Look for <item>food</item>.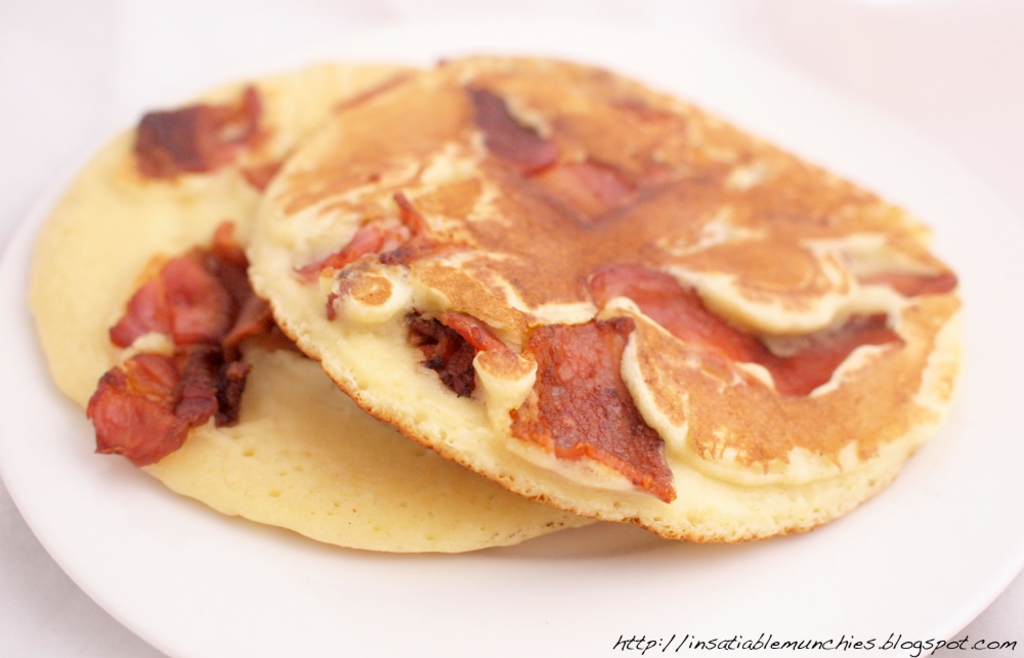
Found: rect(248, 48, 970, 546).
